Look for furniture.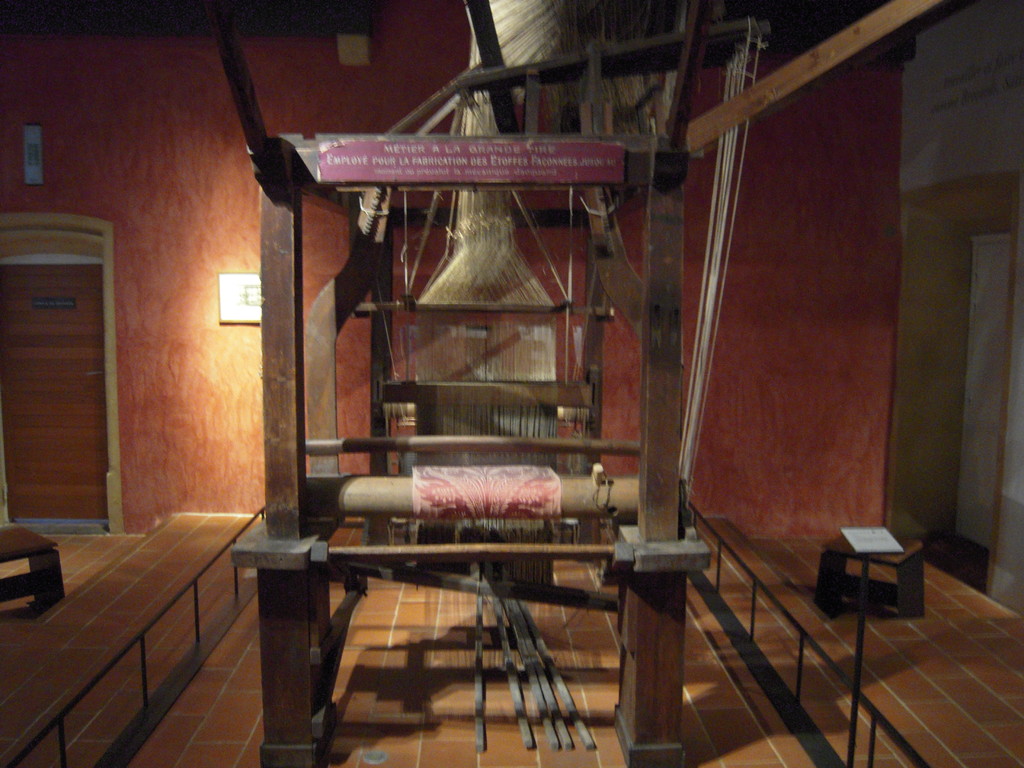
Found: 820 531 927 619.
